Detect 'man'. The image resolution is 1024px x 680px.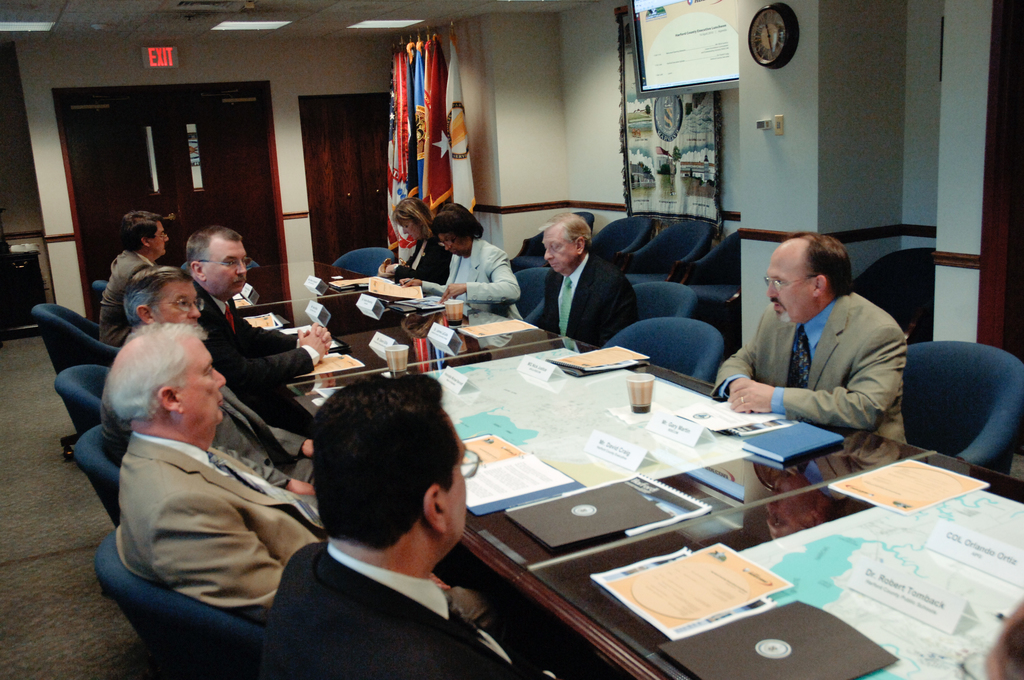
(x1=510, y1=213, x2=646, y2=348).
